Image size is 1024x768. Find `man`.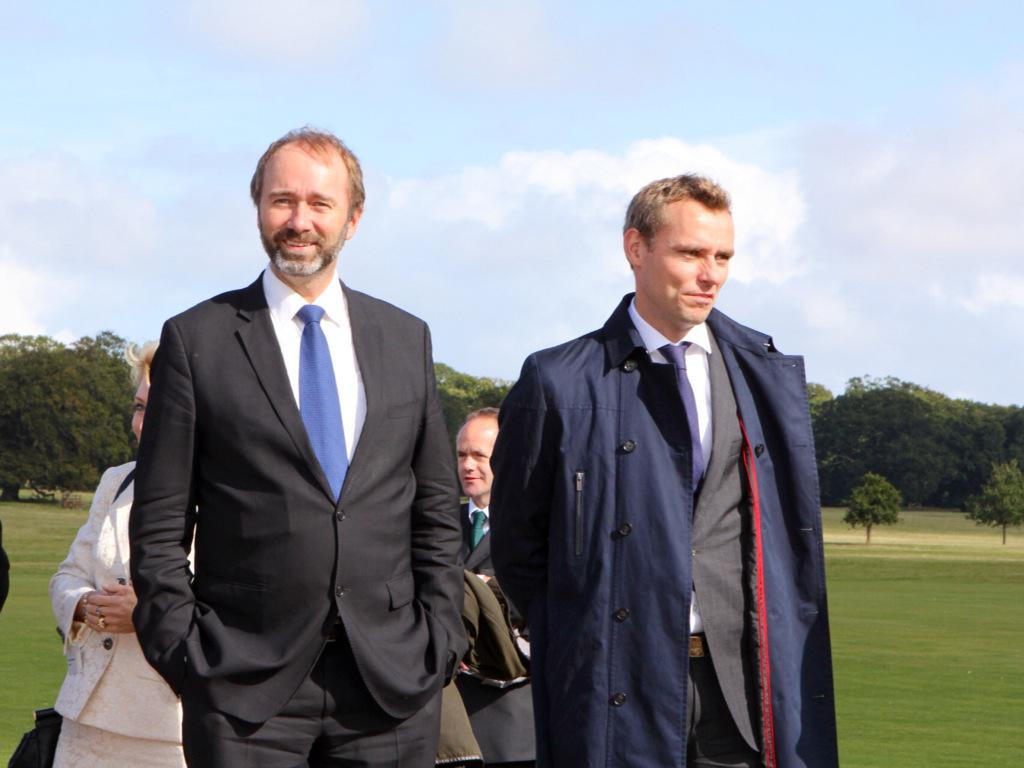
x1=488, y1=162, x2=825, y2=767.
